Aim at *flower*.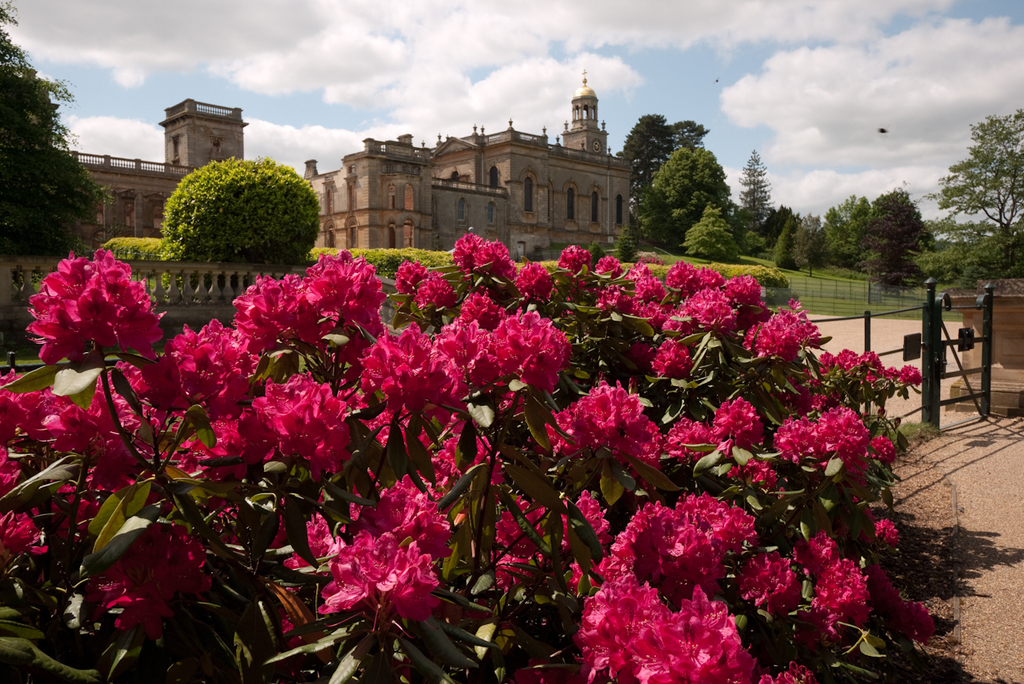
Aimed at [588,254,625,282].
